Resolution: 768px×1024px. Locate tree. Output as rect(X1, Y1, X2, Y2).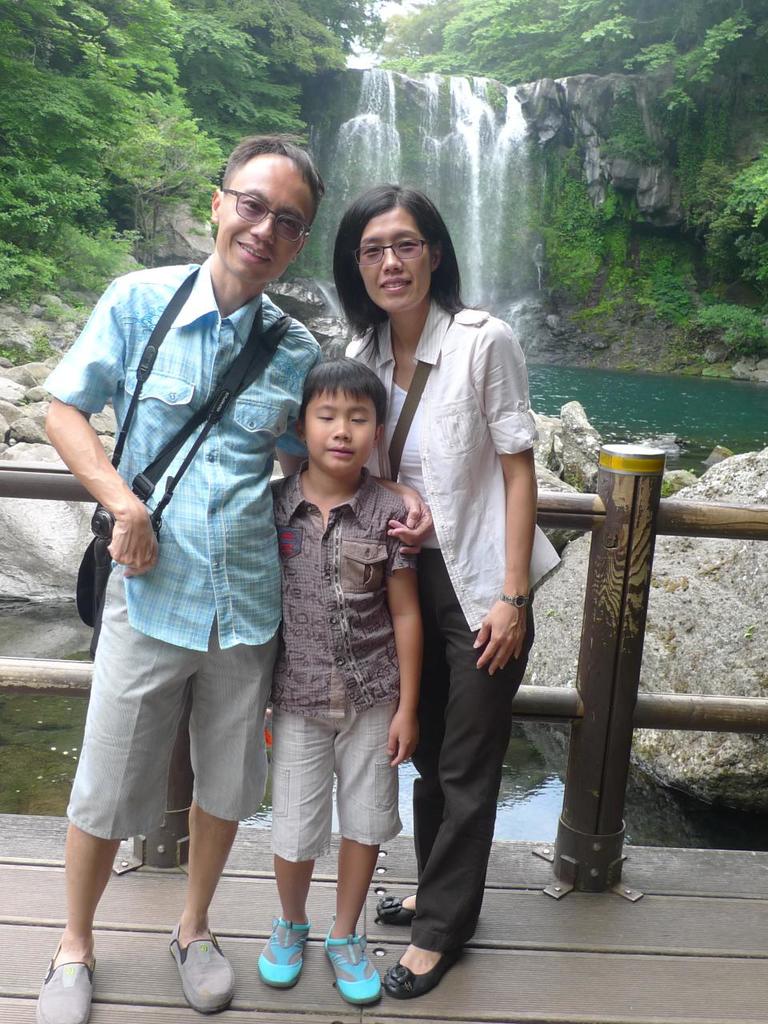
rect(234, 0, 448, 153).
